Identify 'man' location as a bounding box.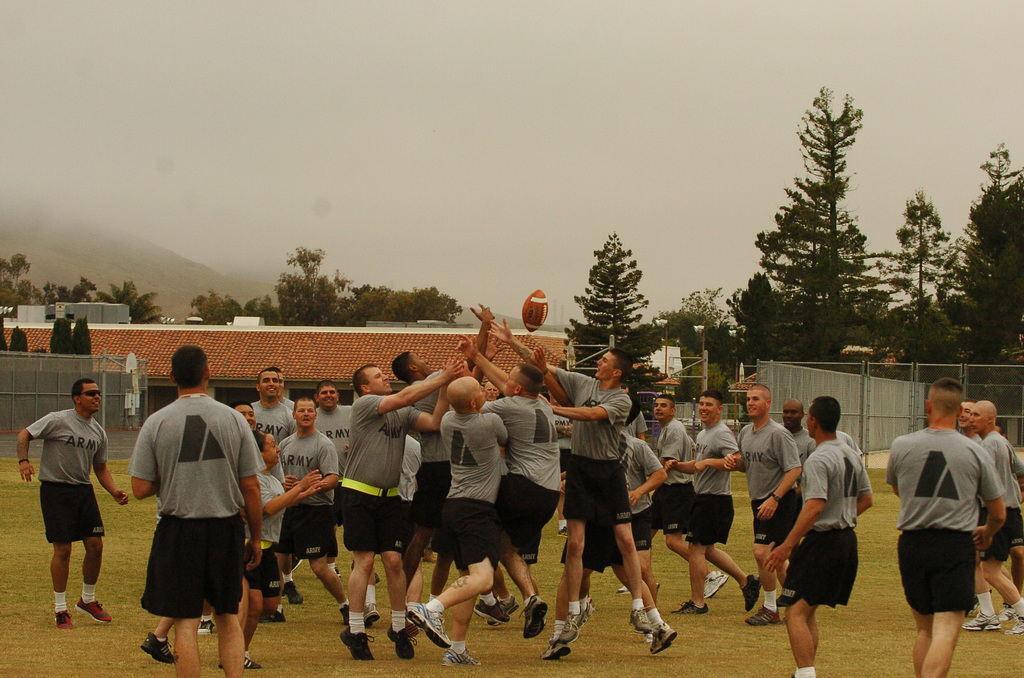
bbox(279, 394, 352, 627).
